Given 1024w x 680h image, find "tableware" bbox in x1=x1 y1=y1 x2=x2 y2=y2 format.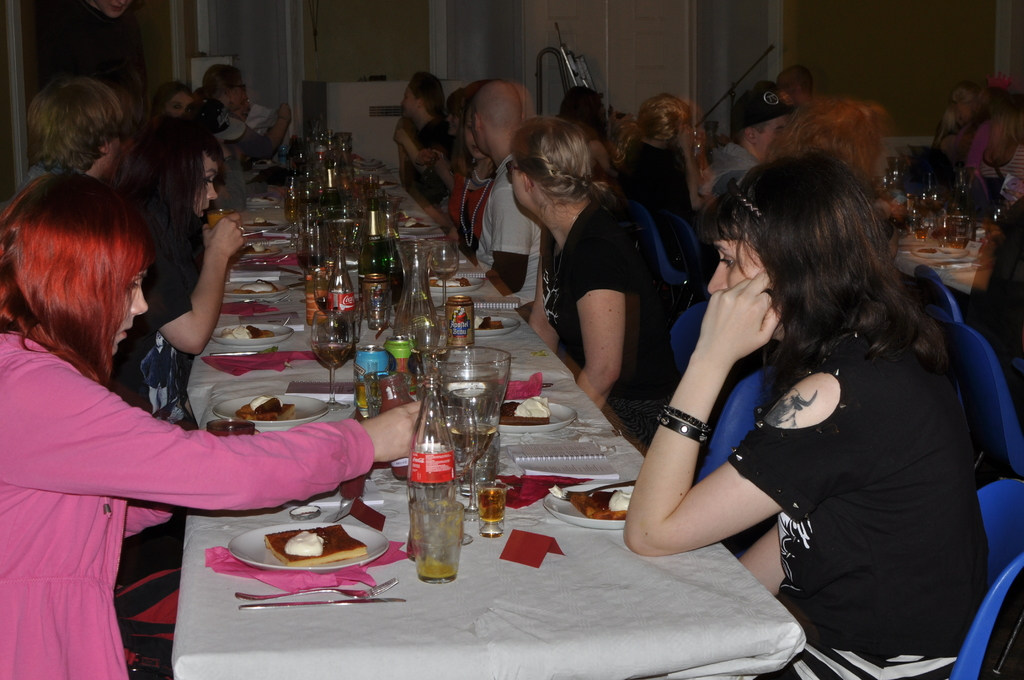
x1=540 y1=480 x2=642 y2=530.
